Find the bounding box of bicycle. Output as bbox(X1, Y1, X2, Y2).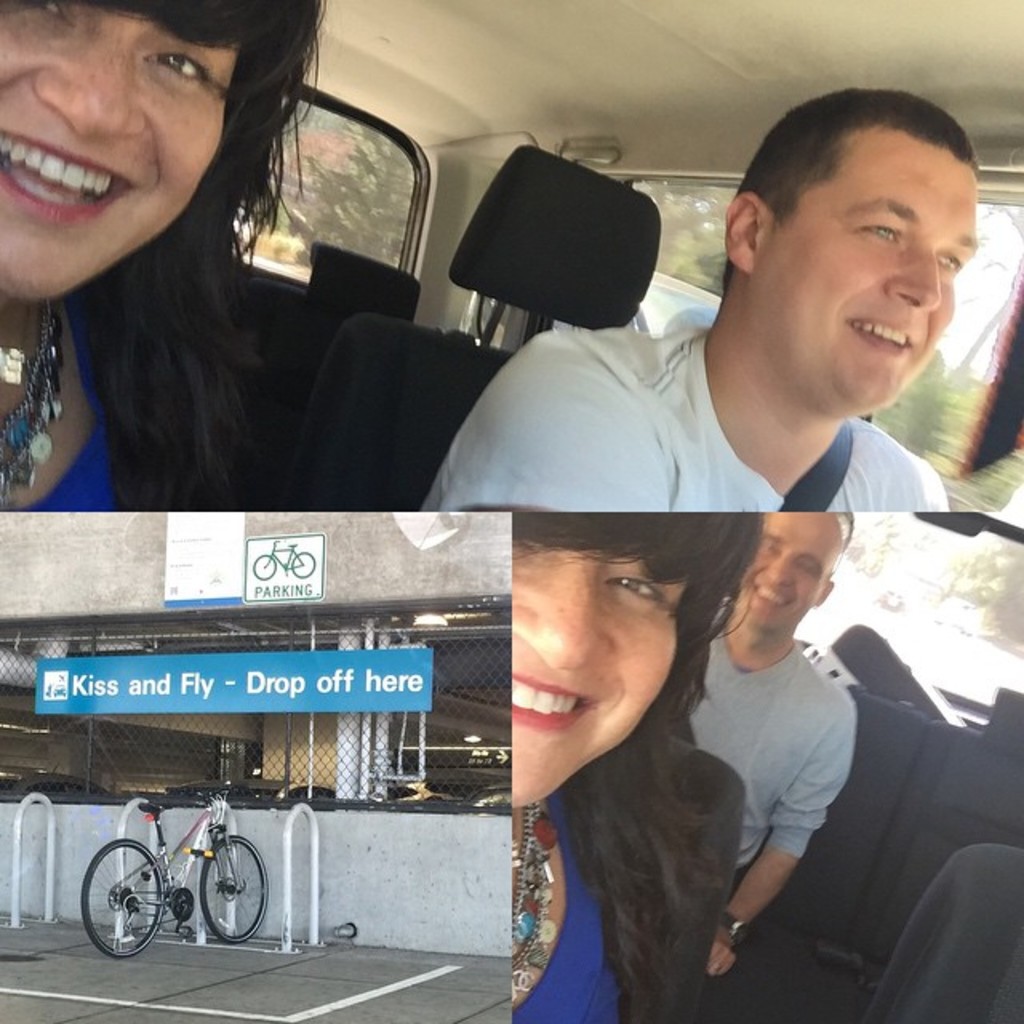
bbox(246, 536, 331, 587).
